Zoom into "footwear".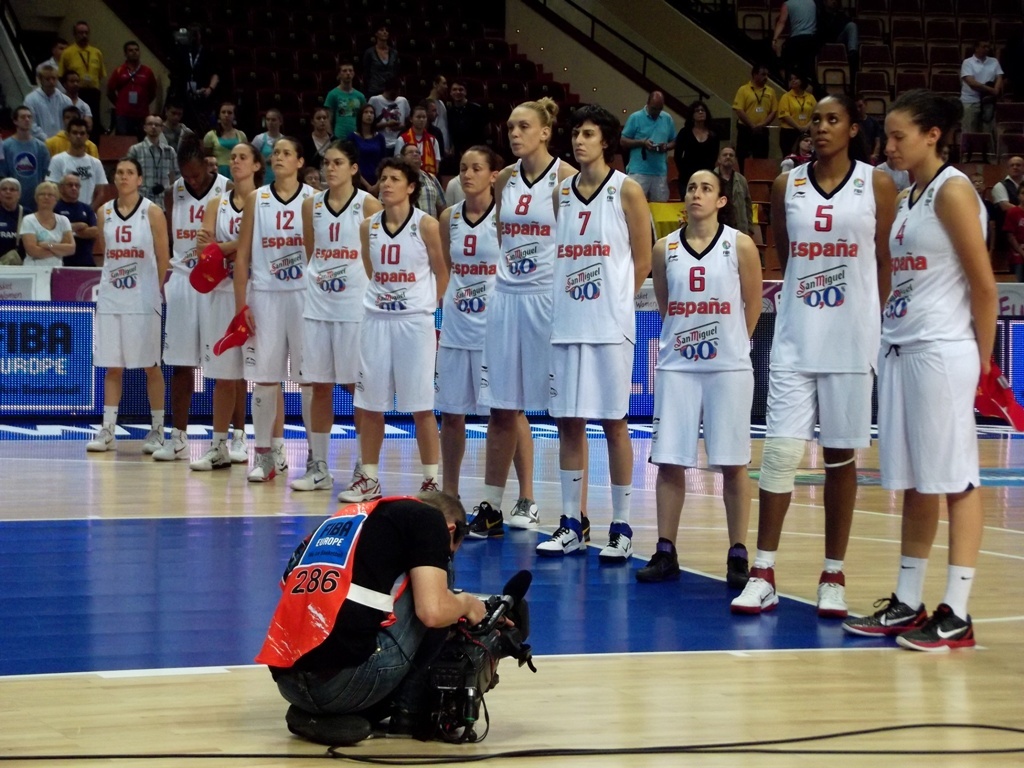
Zoom target: 729, 558, 748, 595.
